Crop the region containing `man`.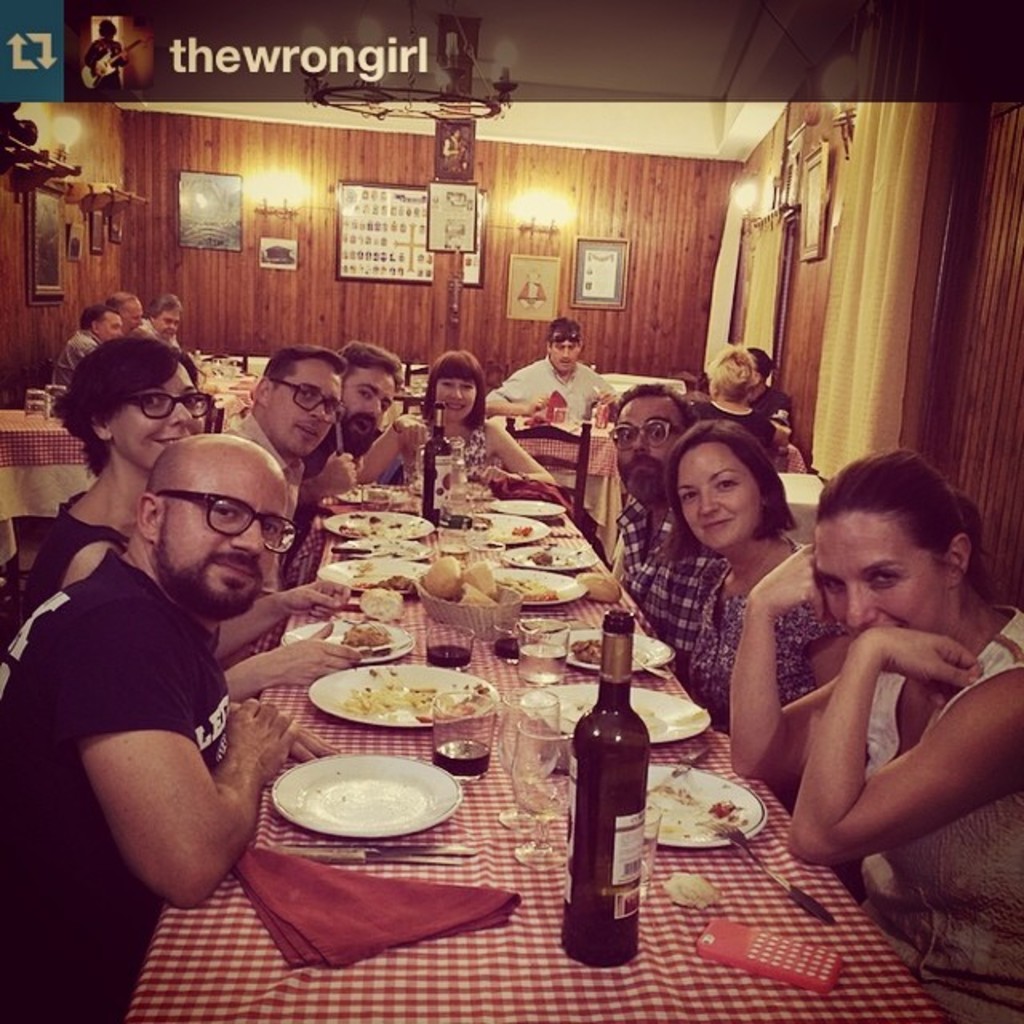
Crop region: 602:376:726:683.
